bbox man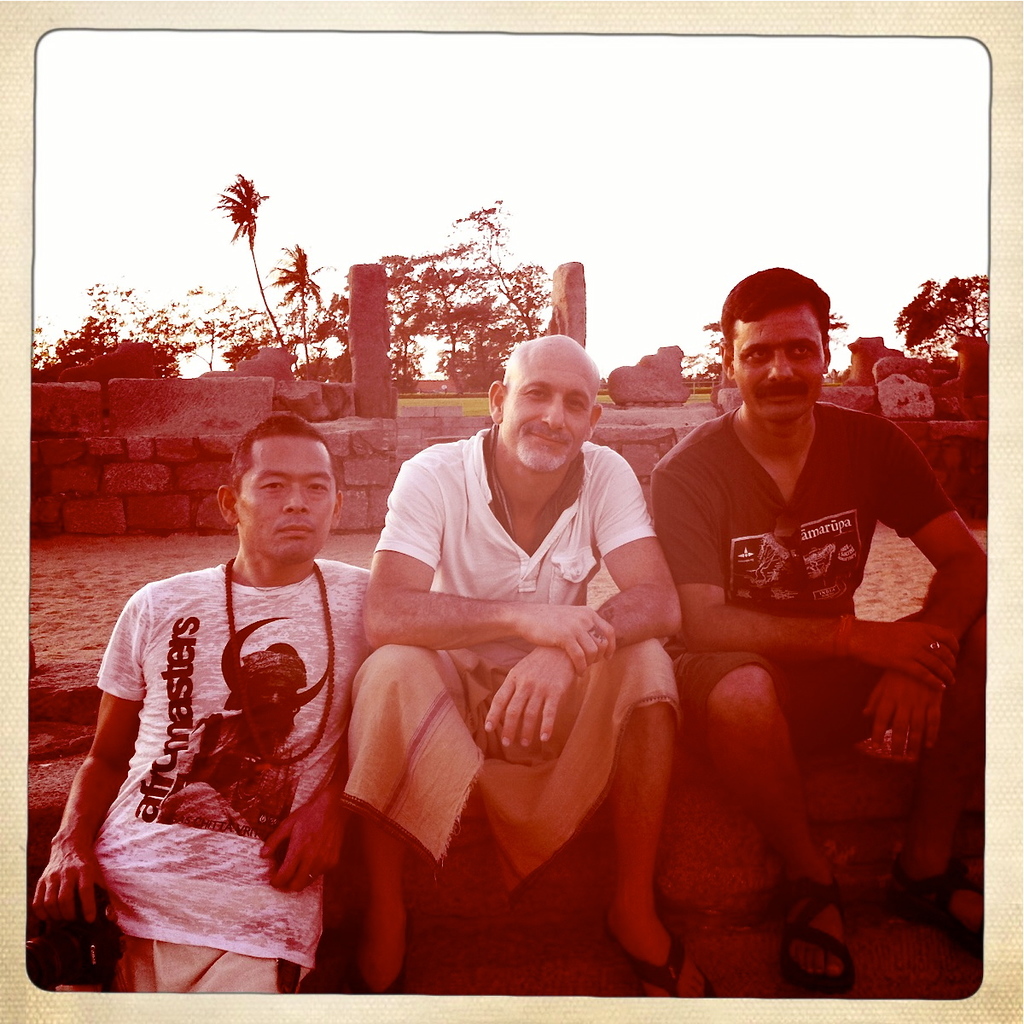
Rect(338, 334, 684, 995)
